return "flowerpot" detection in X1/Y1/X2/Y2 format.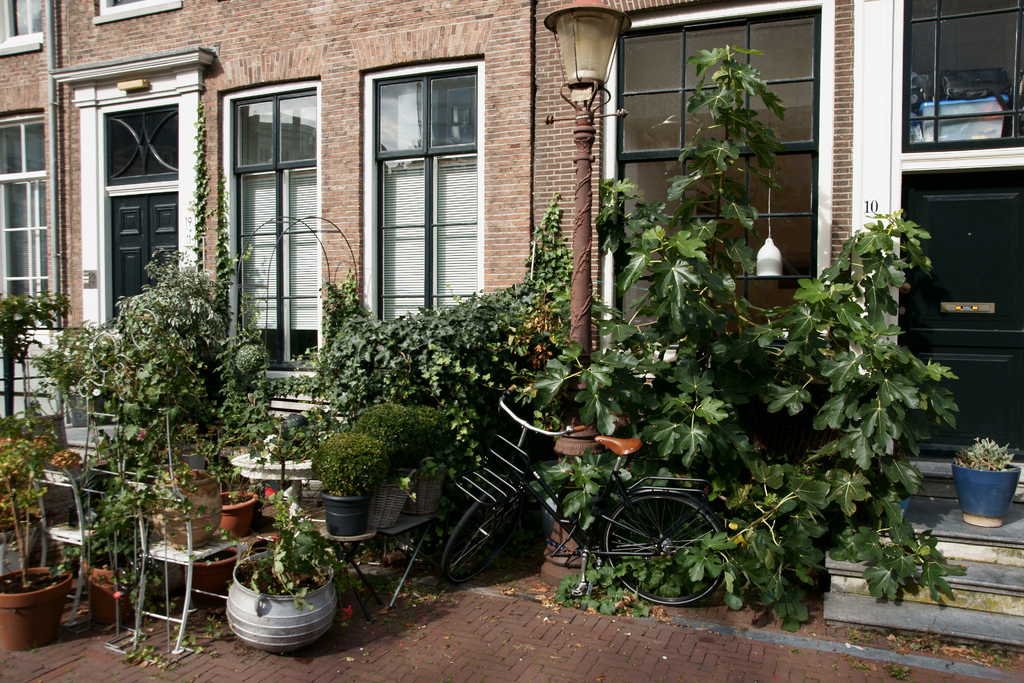
0/564/69/656.
